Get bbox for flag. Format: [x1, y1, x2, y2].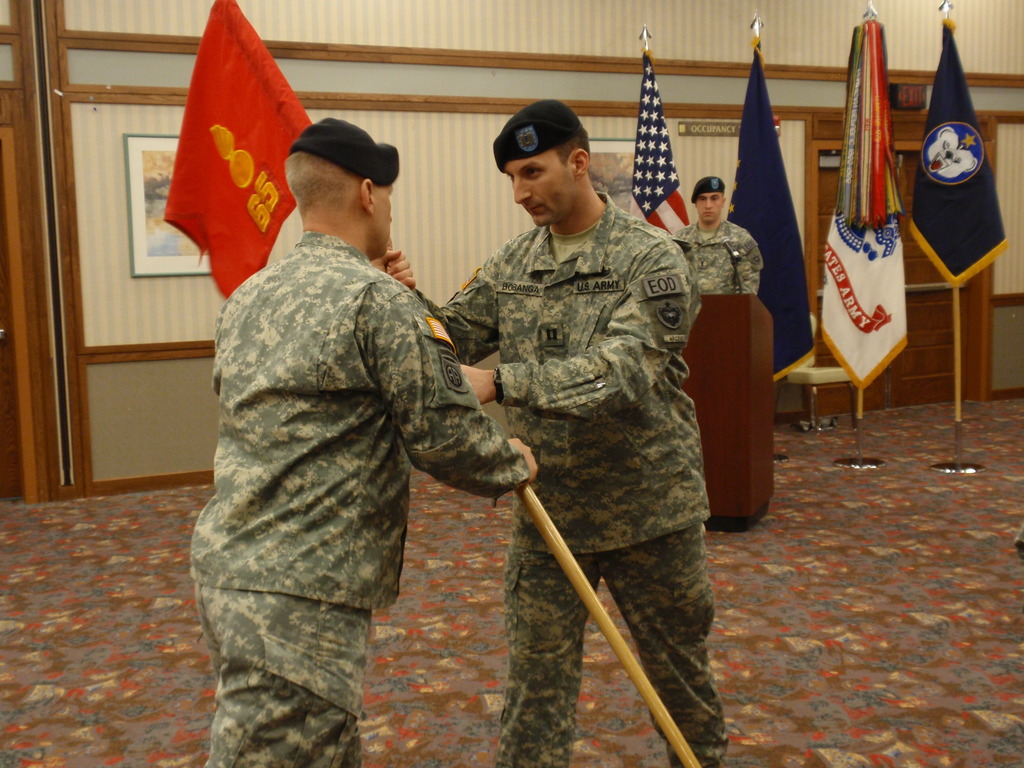
[813, 19, 910, 395].
